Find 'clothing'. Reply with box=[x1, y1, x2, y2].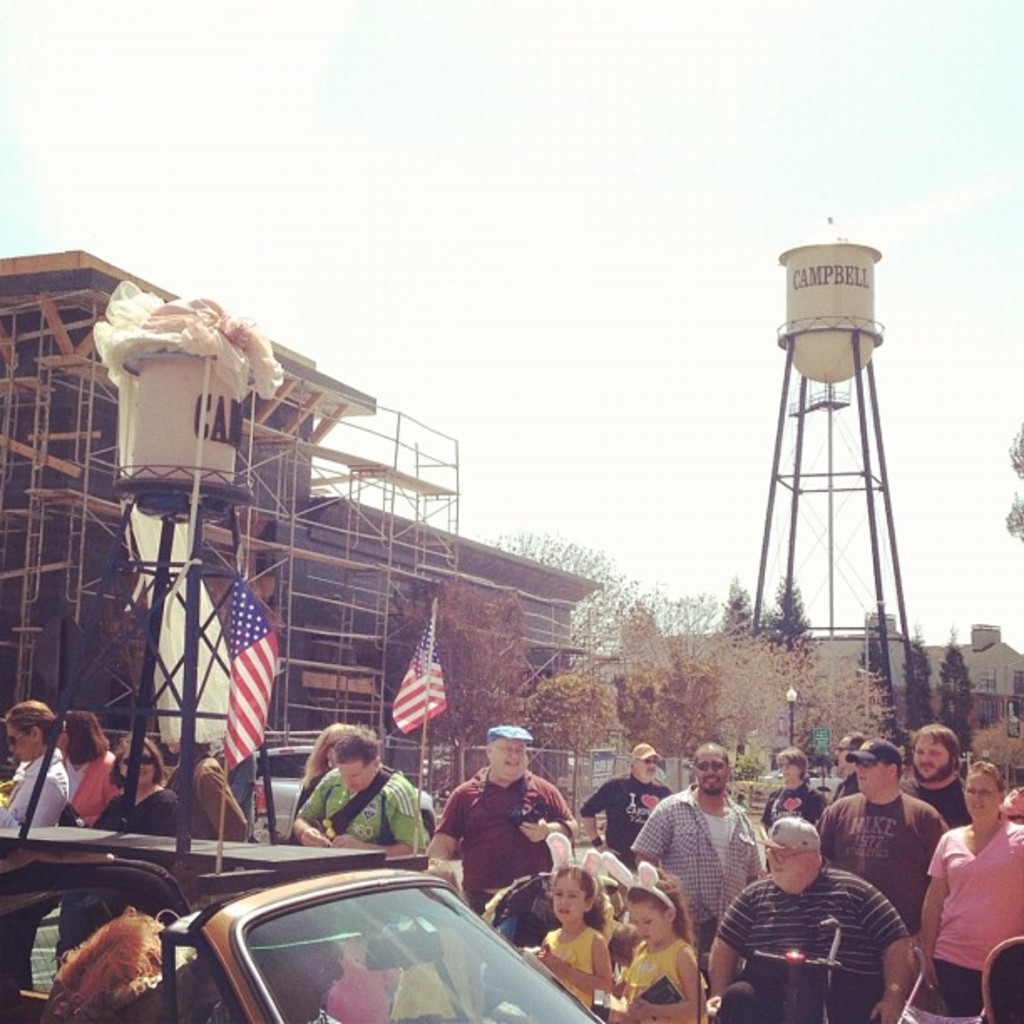
box=[897, 746, 979, 825].
